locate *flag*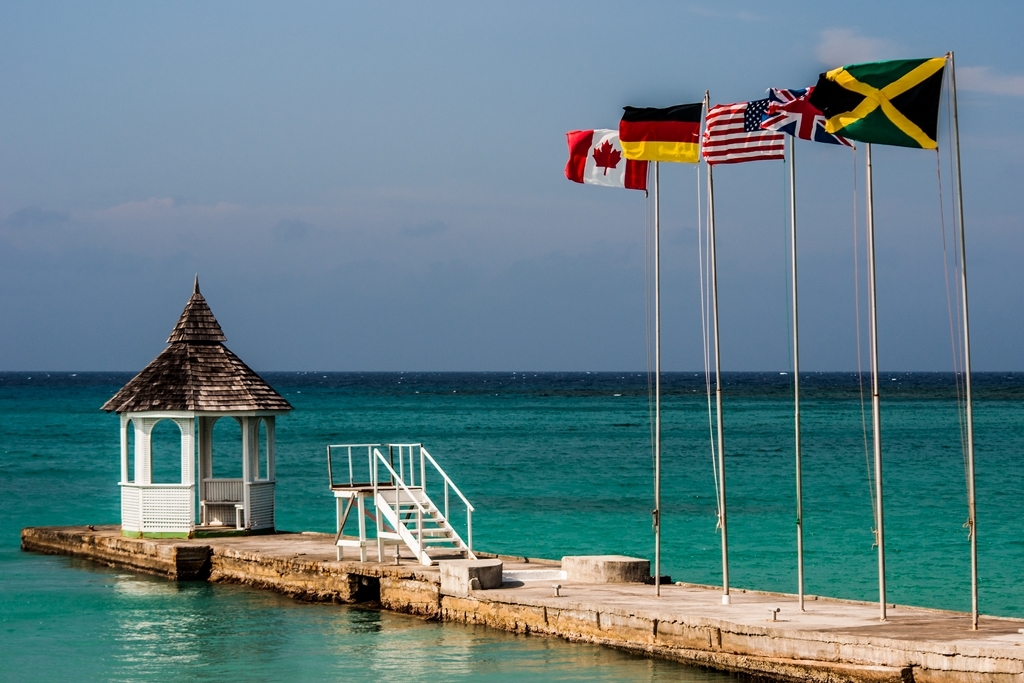
bbox=(563, 127, 653, 193)
